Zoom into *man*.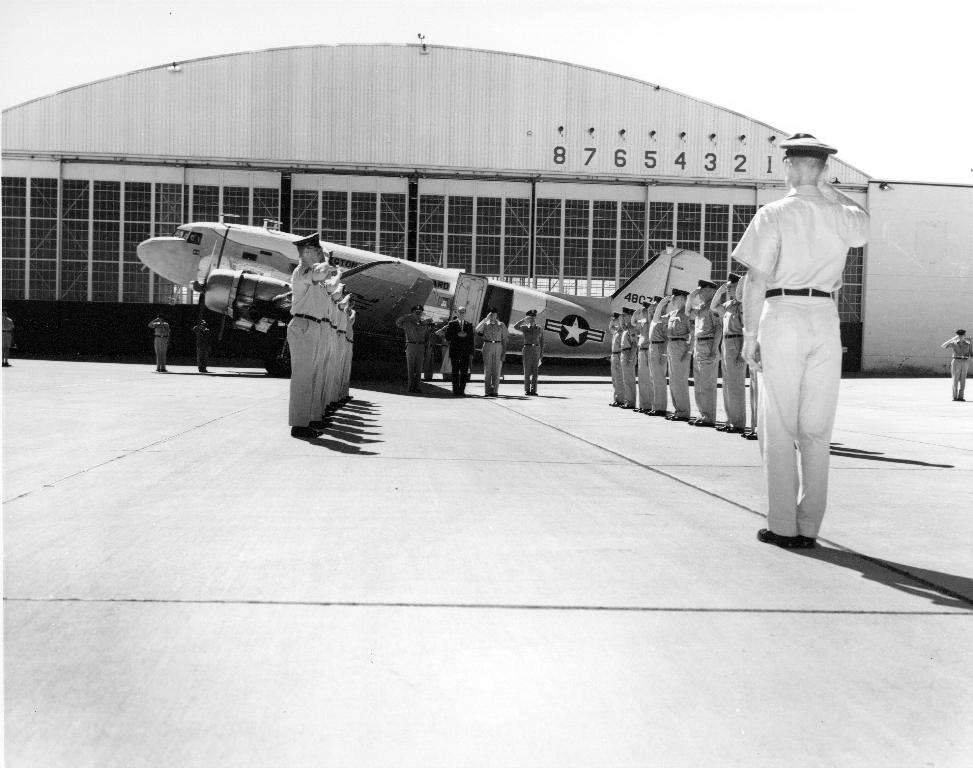
Zoom target: region(654, 286, 696, 420).
